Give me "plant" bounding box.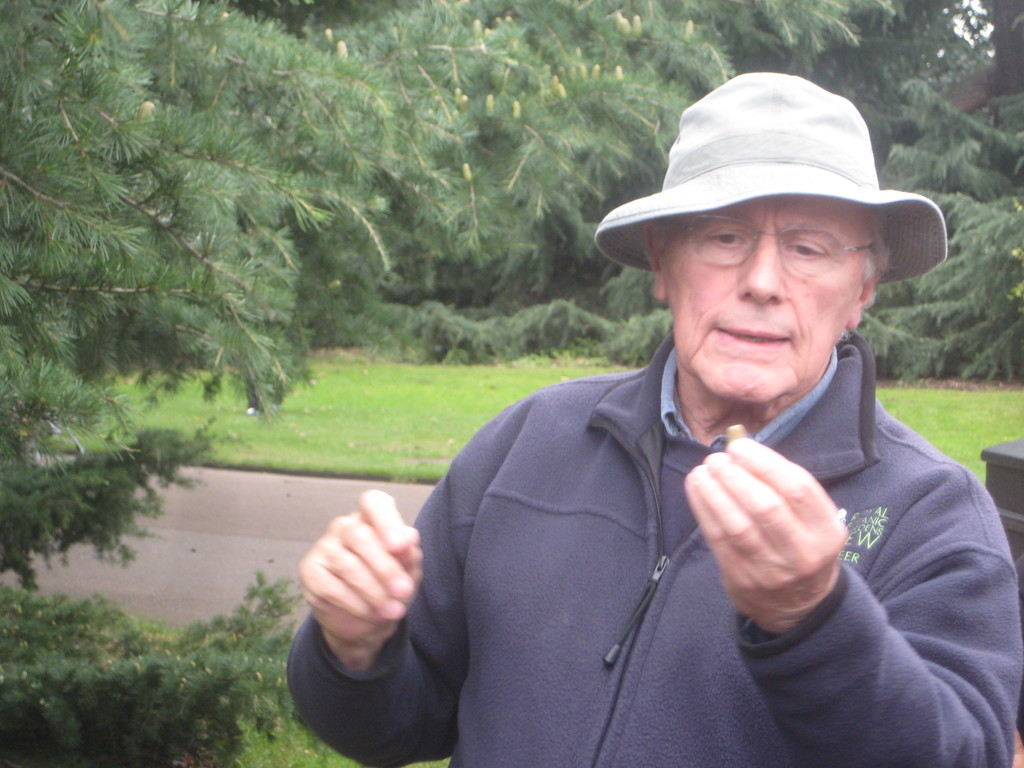
852,311,956,394.
